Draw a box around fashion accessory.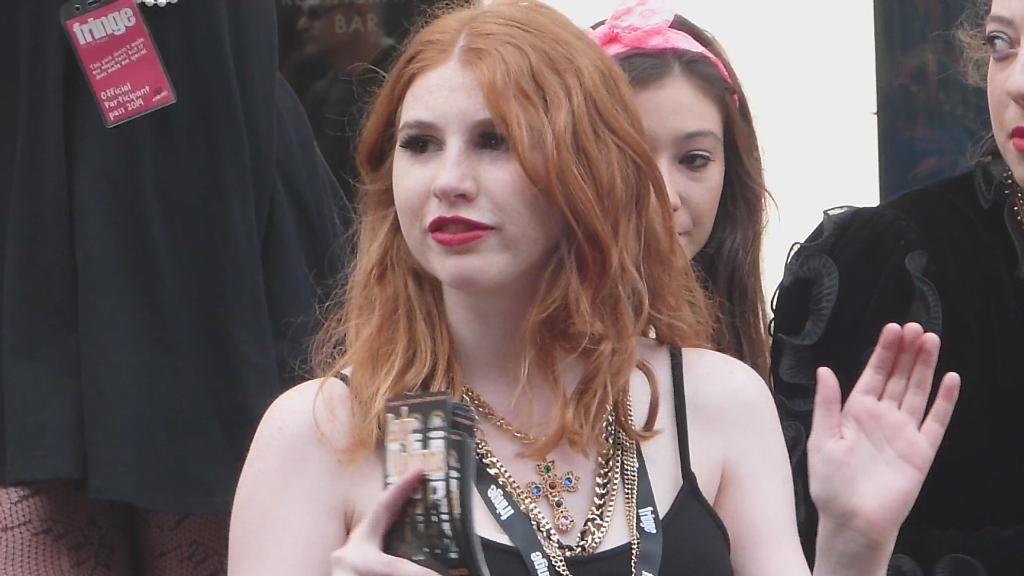
595:0:740:106.
